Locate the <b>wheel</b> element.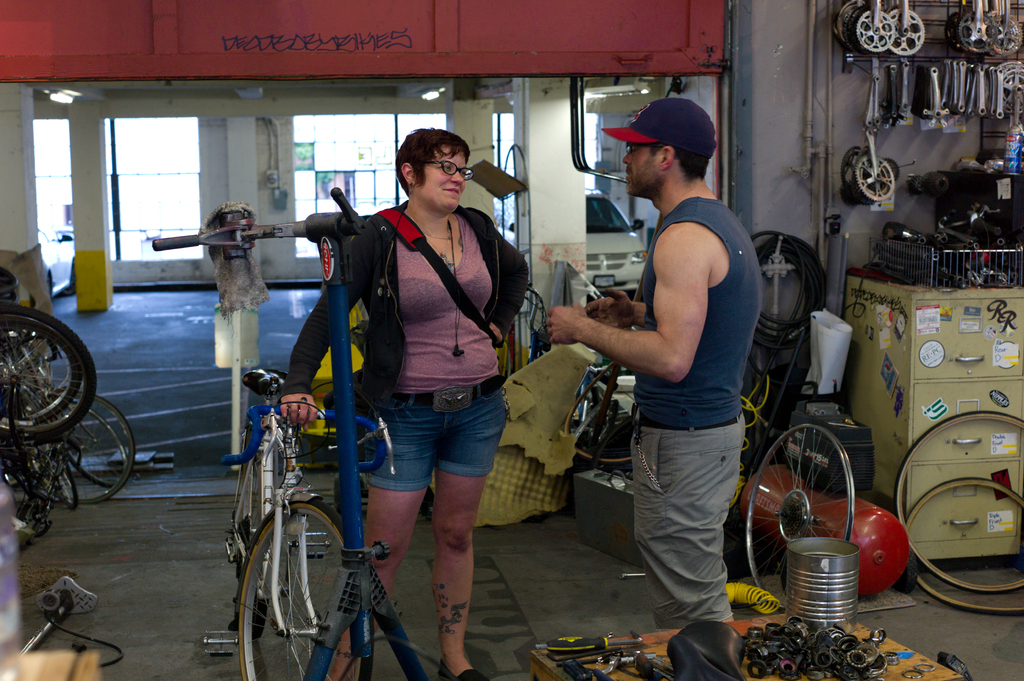
Element bbox: rect(570, 360, 635, 463).
